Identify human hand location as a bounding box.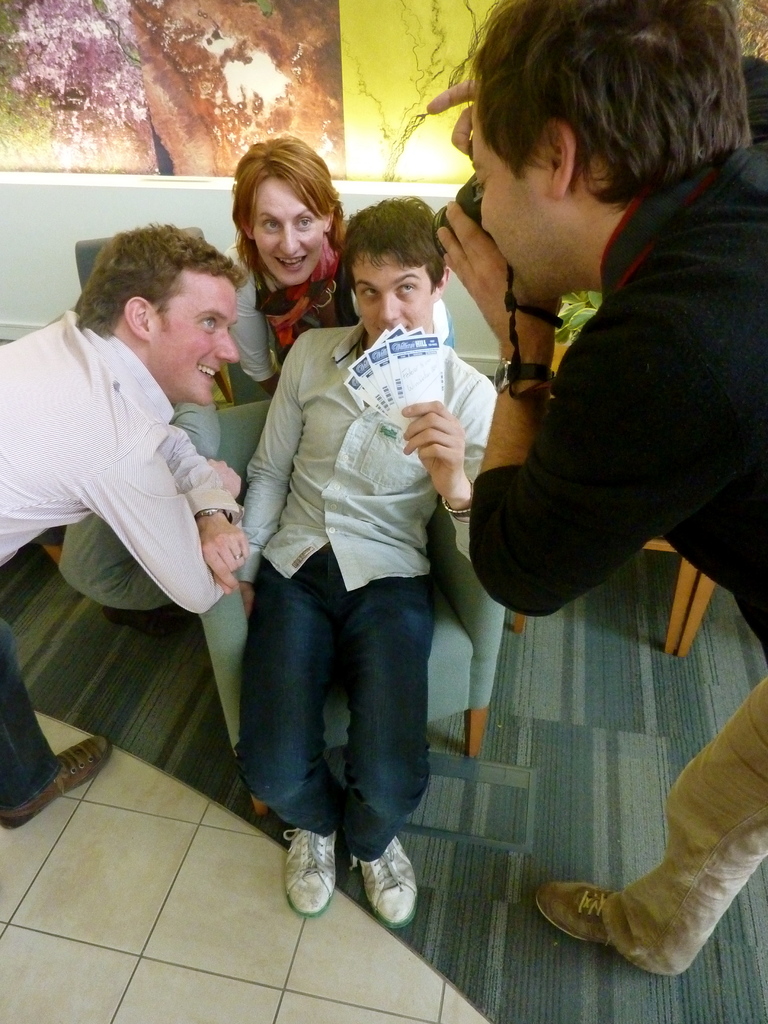
box=[394, 384, 478, 487].
